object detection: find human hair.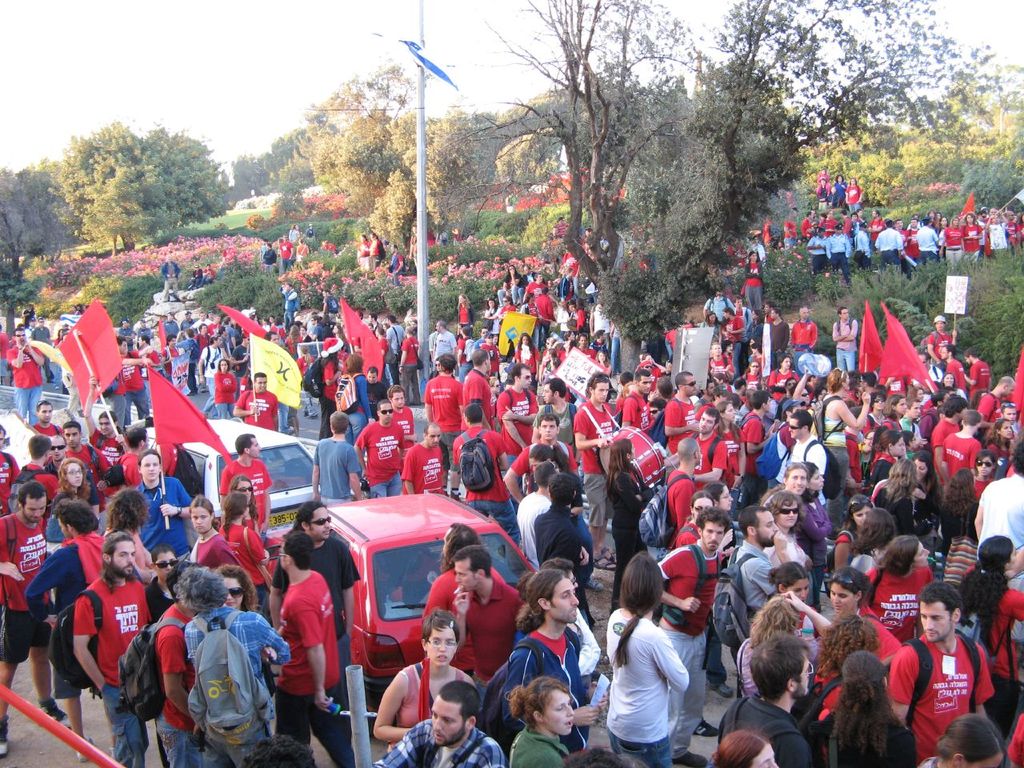
<box>511,568,568,626</box>.
